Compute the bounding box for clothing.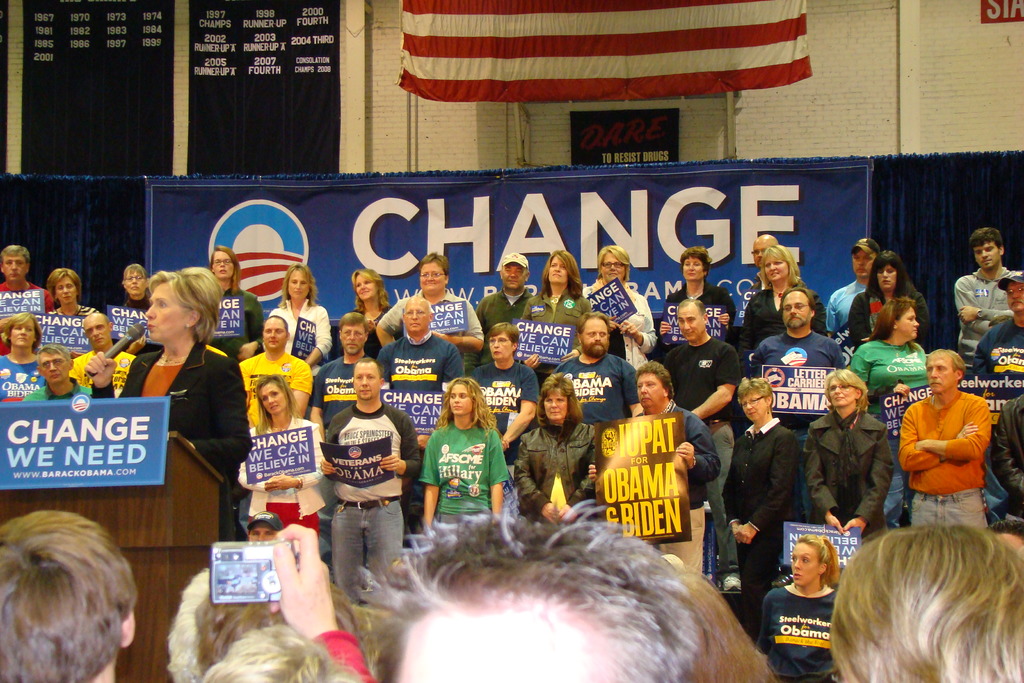
[x1=371, y1=334, x2=466, y2=393].
